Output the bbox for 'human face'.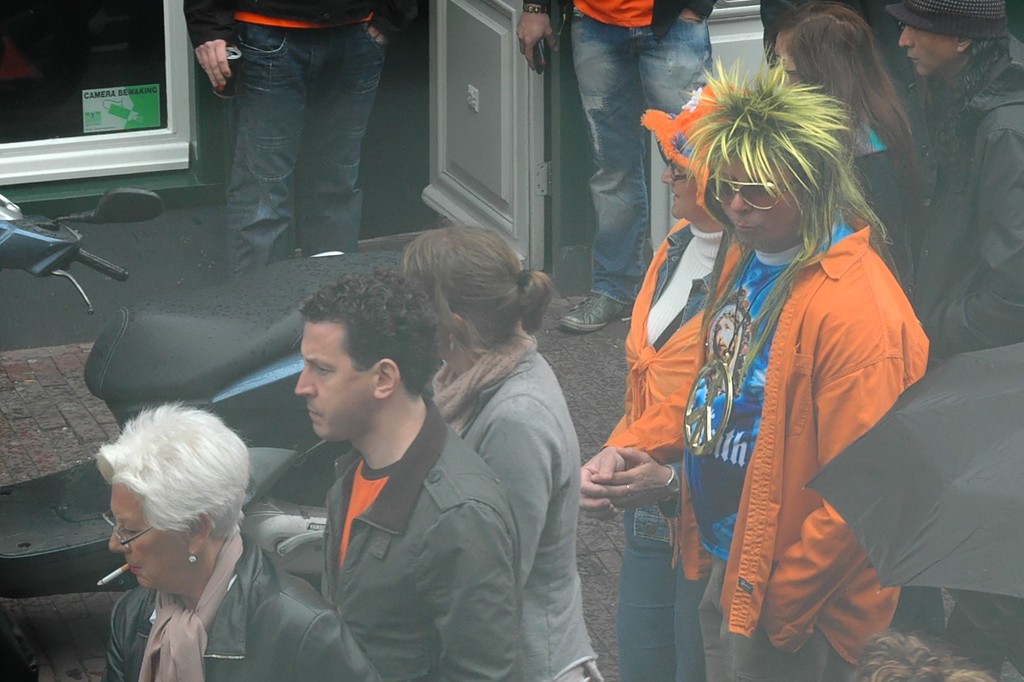
l=292, t=320, r=371, b=442.
